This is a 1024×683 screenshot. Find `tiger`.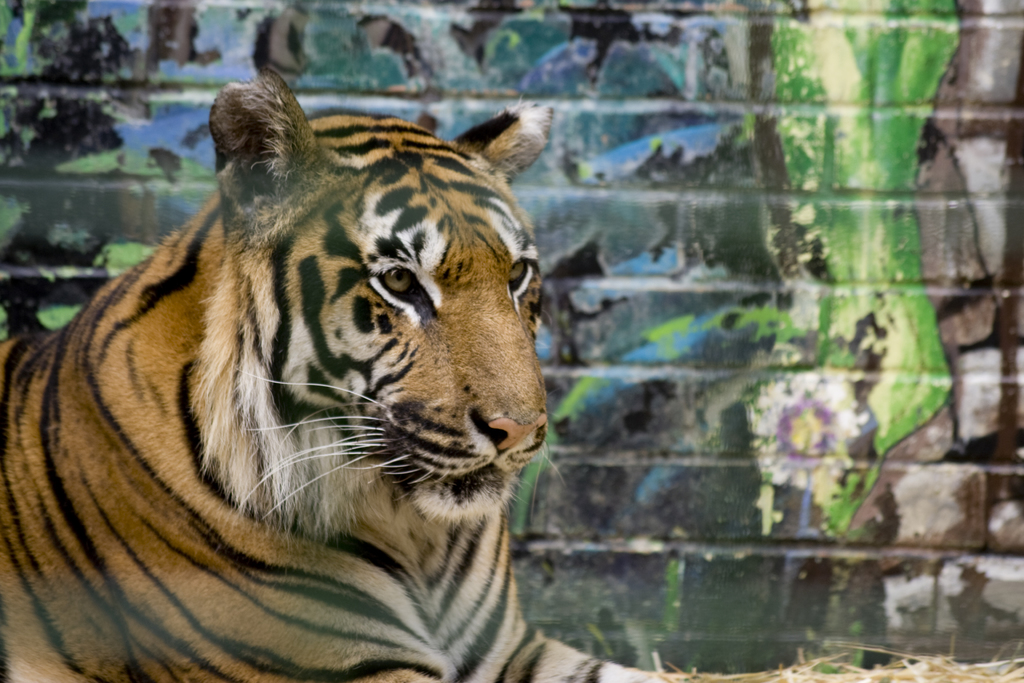
Bounding box: [0,67,665,681].
